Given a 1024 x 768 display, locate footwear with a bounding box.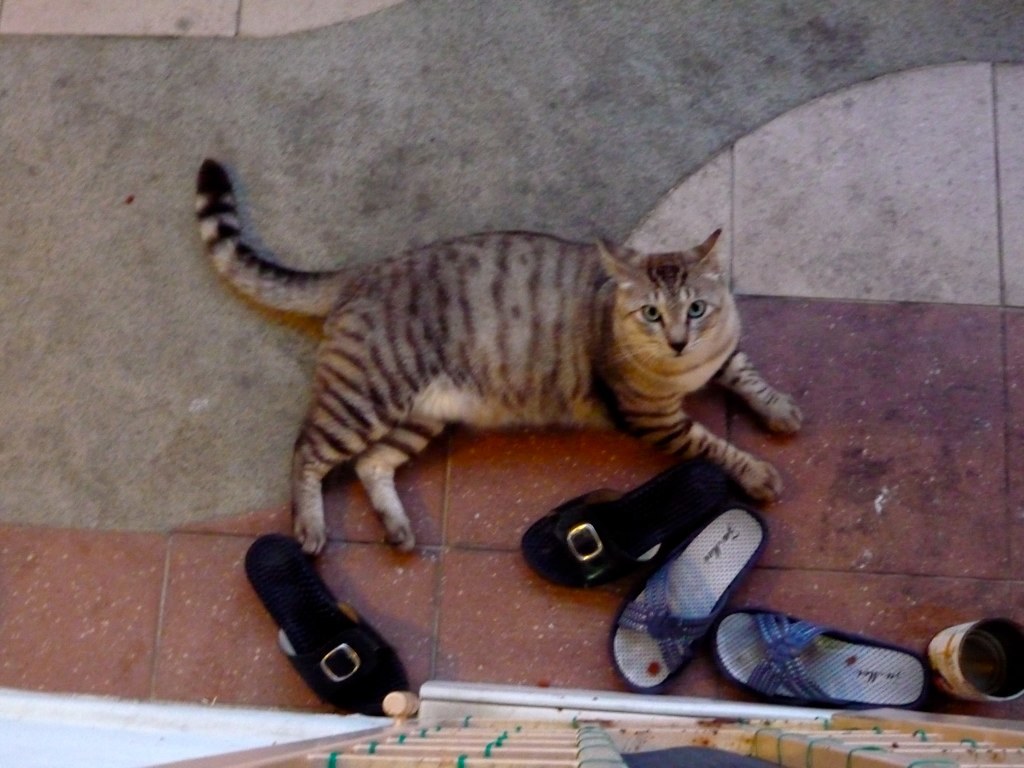
Located: (x1=227, y1=519, x2=408, y2=710).
